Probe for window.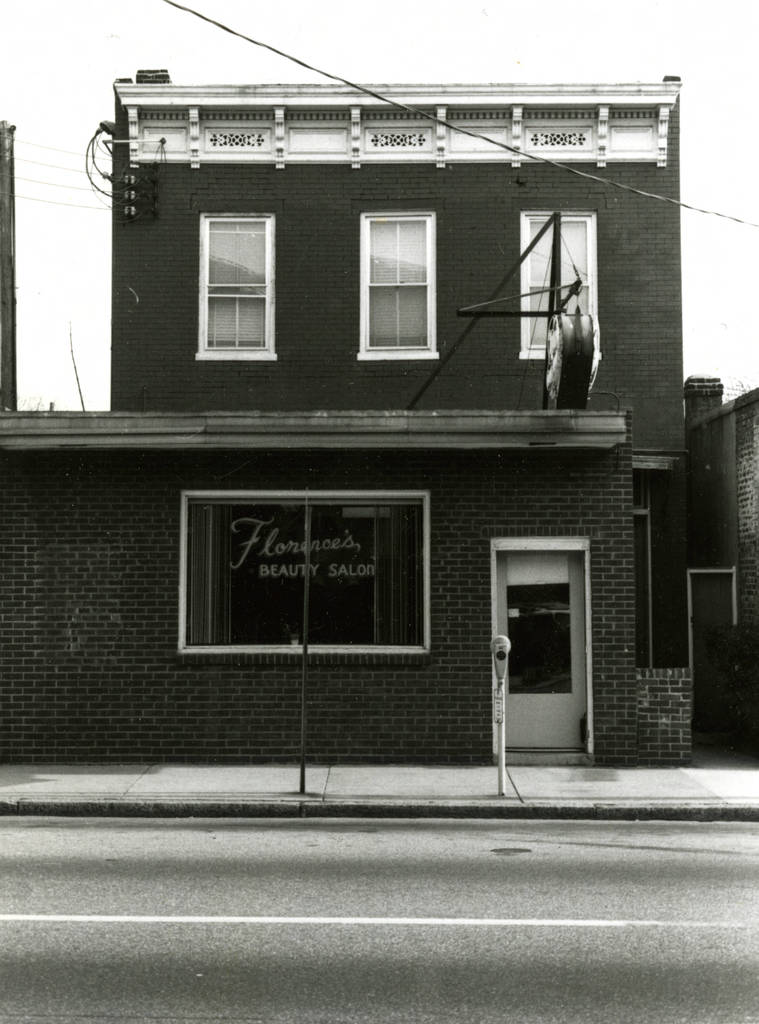
Probe result: [x1=177, y1=497, x2=428, y2=652].
